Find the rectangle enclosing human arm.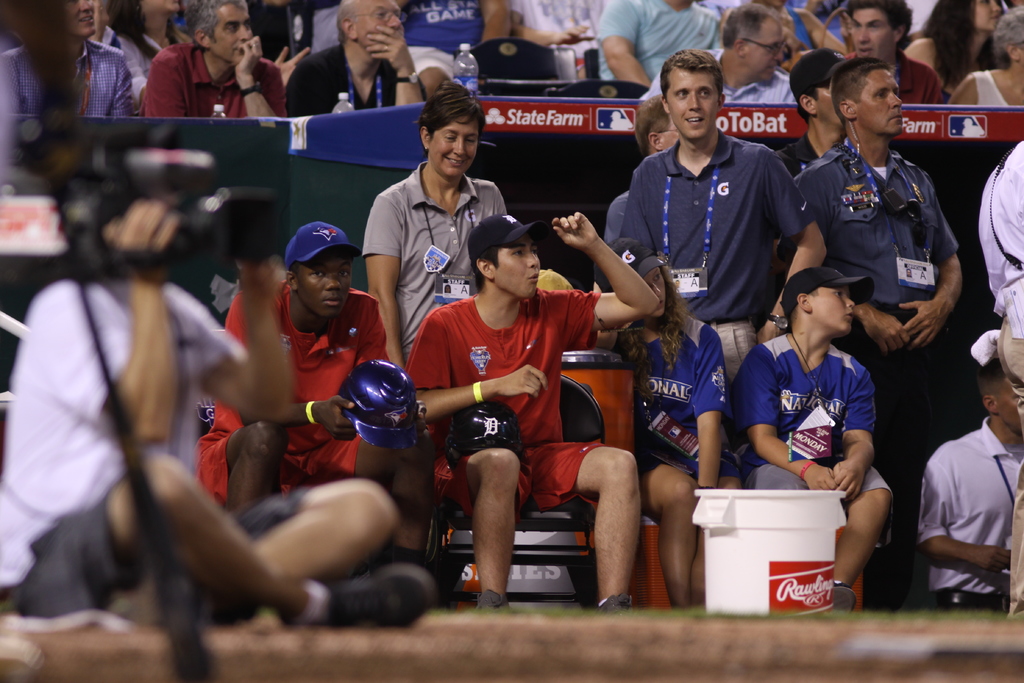
<region>225, 293, 361, 444</region>.
